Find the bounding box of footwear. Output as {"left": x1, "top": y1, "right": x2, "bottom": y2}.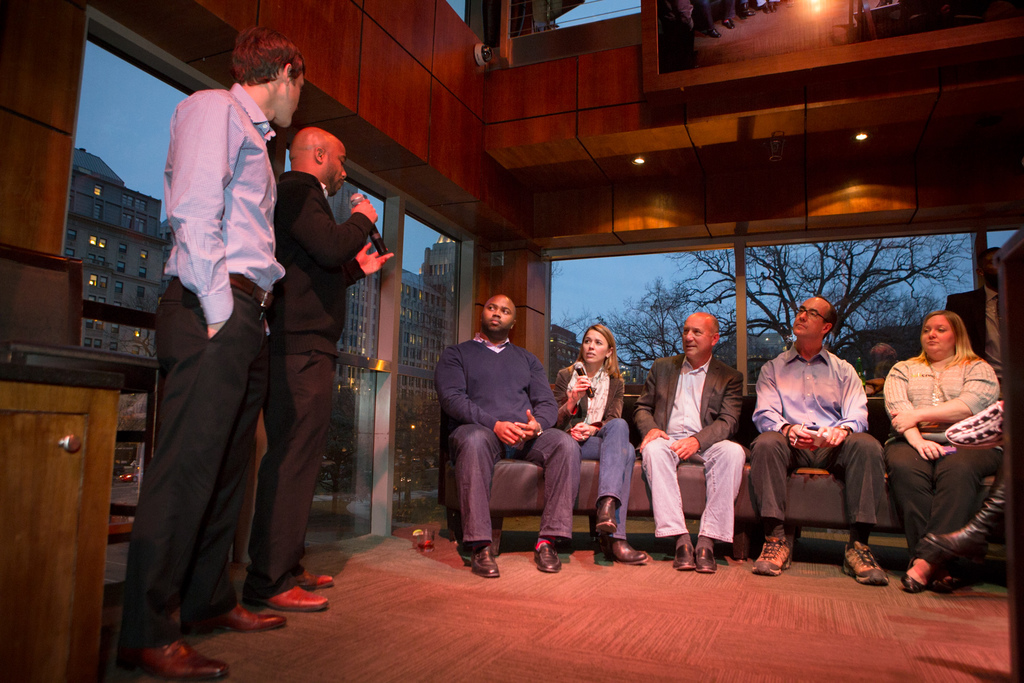
{"left": 841, "top": 545, "right": 891, "bottom": 588}.
